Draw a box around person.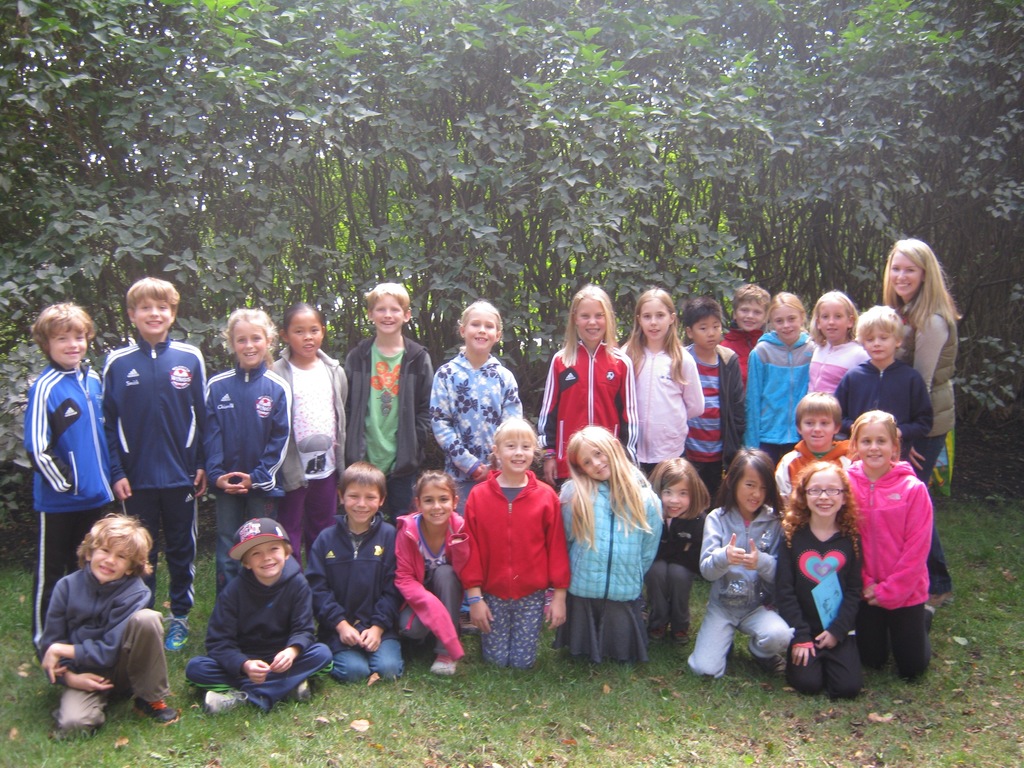
<box>307,461,405,681</box>.
